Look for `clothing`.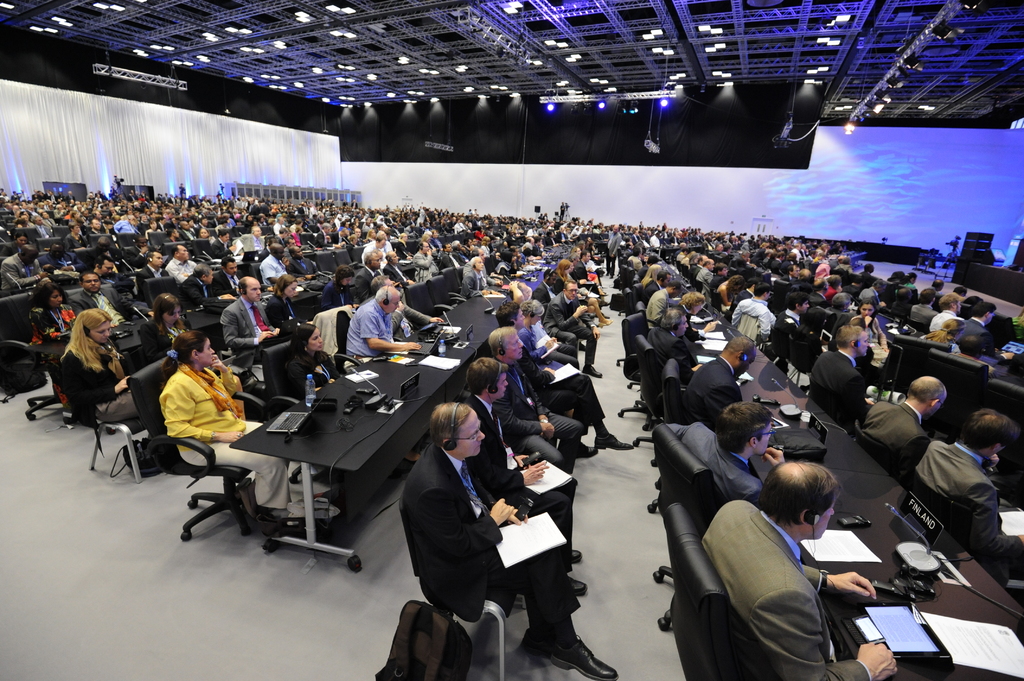
Found: box(159, 362, 296, 508).
